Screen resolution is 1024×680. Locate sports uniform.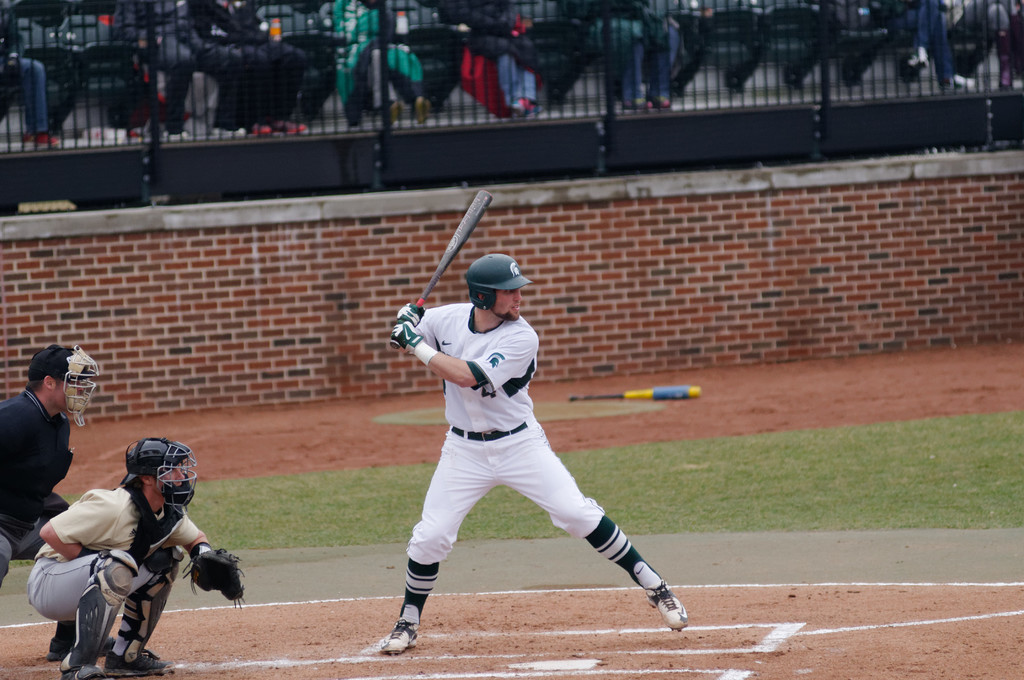
<bbox>29, 439, 240, 679</bbox>.
